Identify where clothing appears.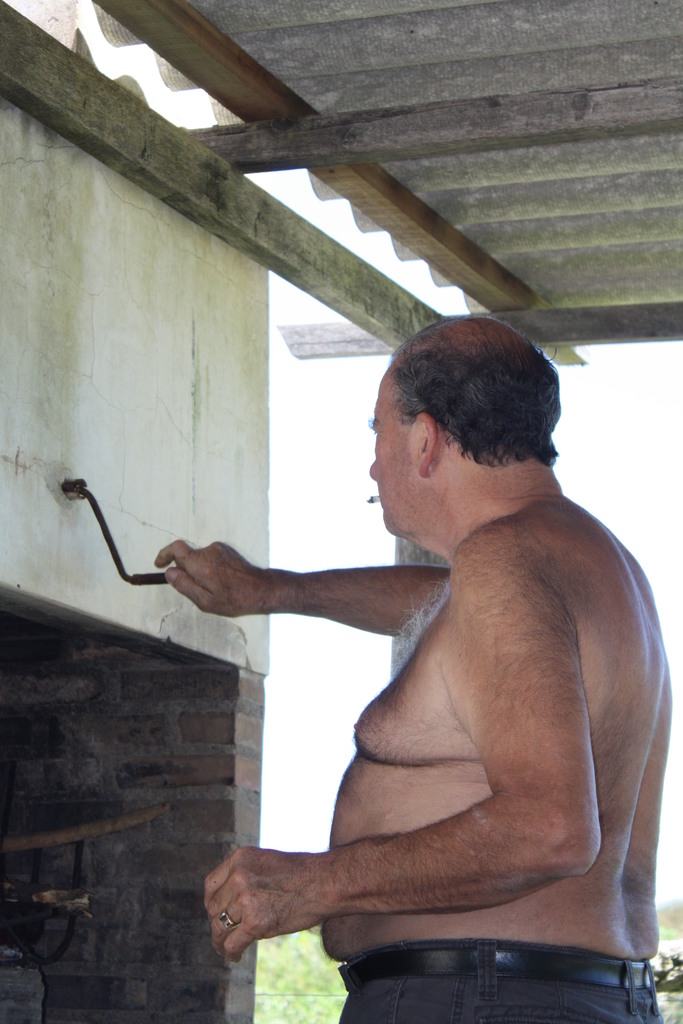
Appears at (left=336, top=941, right=667, bottom=1023).
